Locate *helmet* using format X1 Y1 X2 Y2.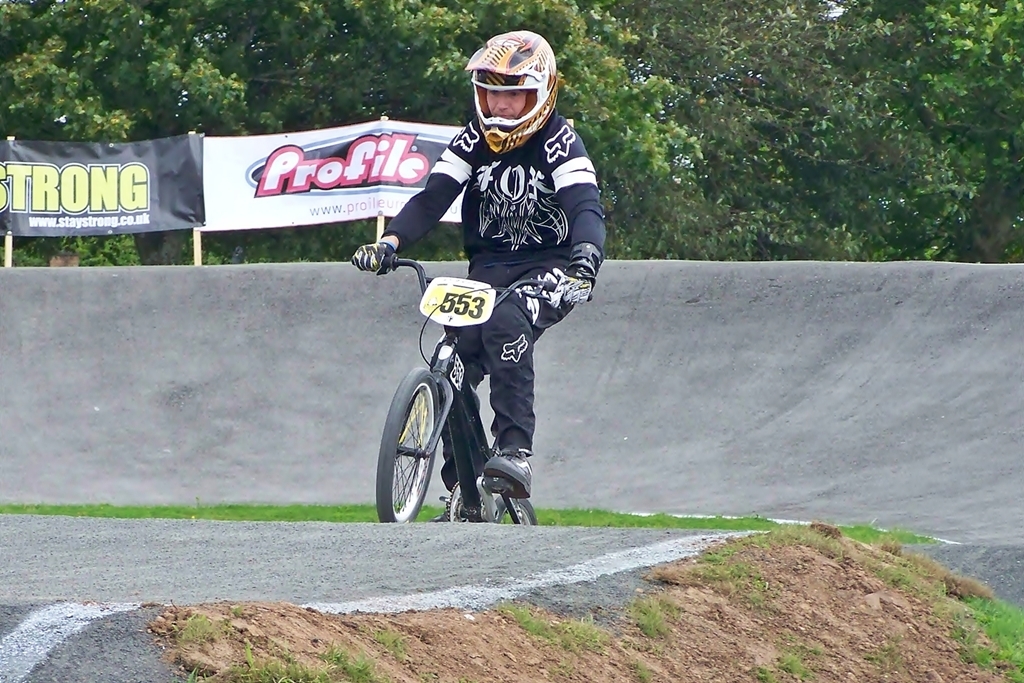
468 35 558 138.
